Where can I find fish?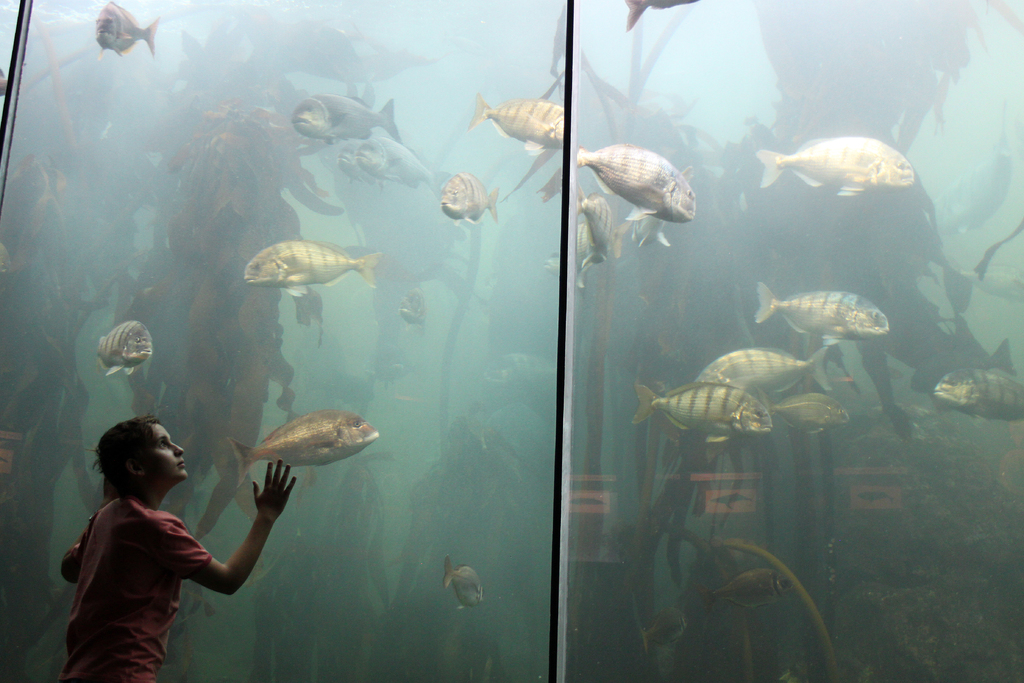
You can find it at l=465, t=89, r=568, b=149.
